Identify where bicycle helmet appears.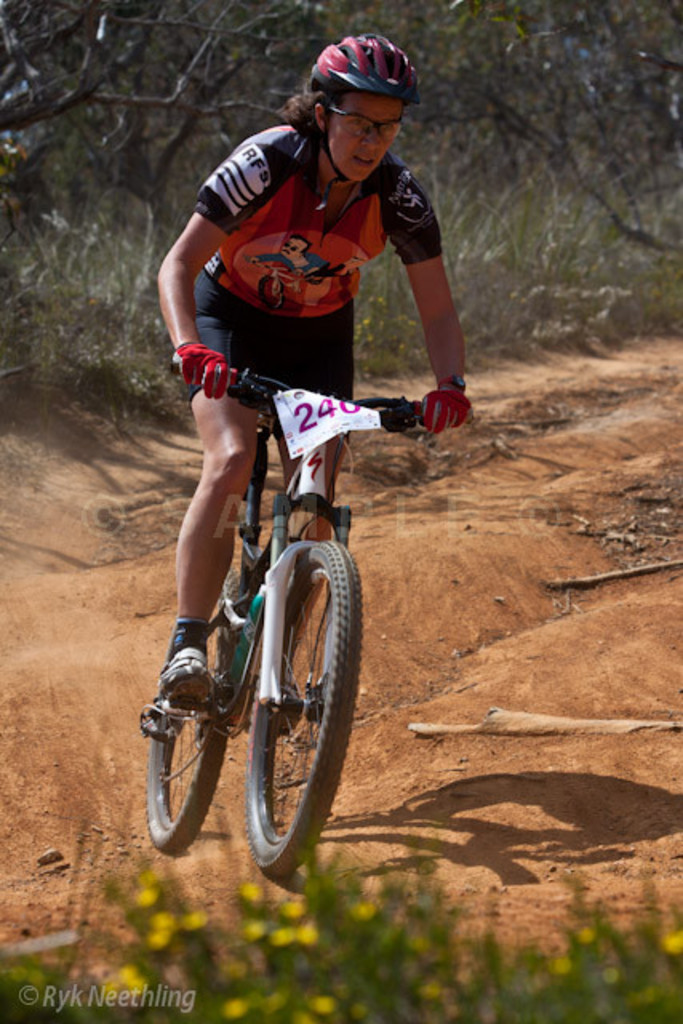
Appears at x1=314, y1=27, x2=416, y2=93.
